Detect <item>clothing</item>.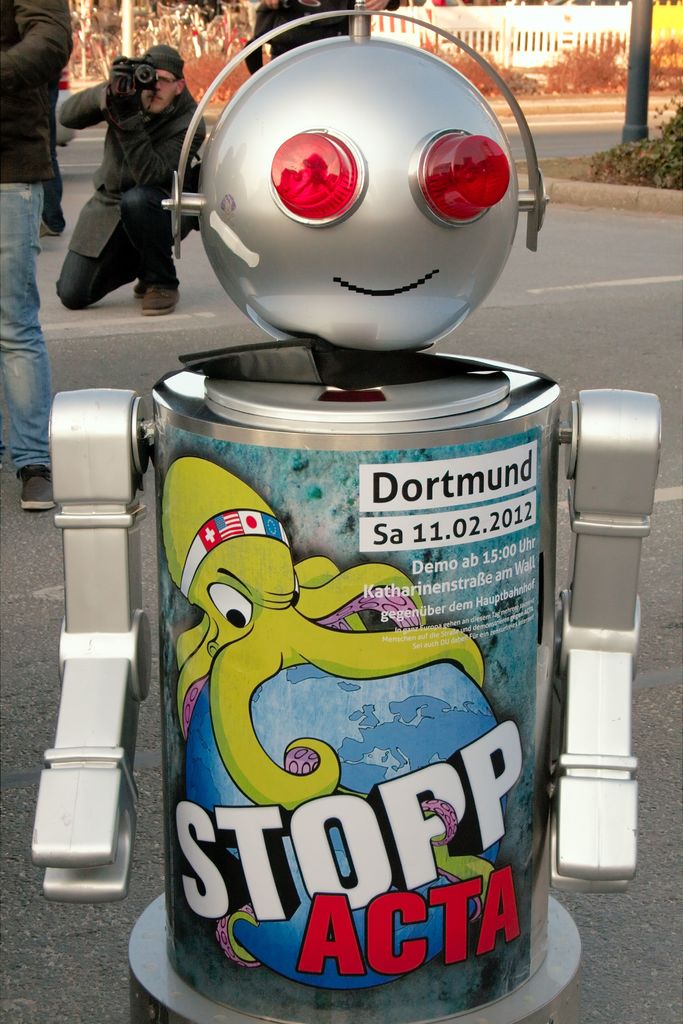
Detected at detection(0, 0, 73, 454).
